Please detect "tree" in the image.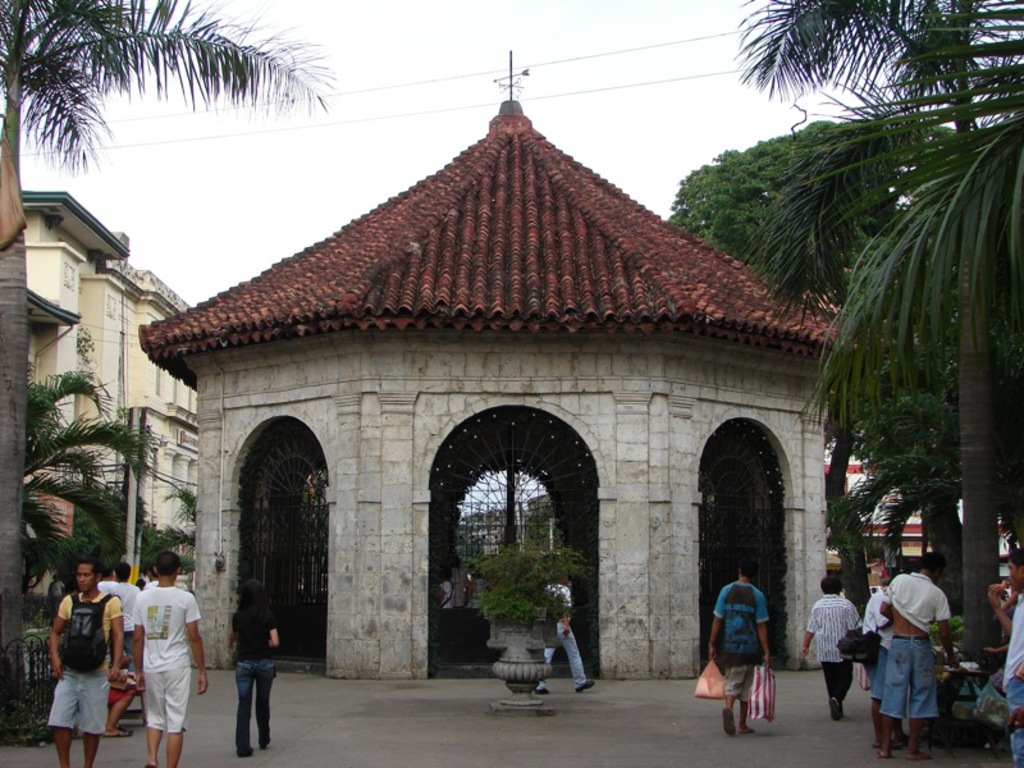
(left=0, top=0, right=340, bottom=692).
